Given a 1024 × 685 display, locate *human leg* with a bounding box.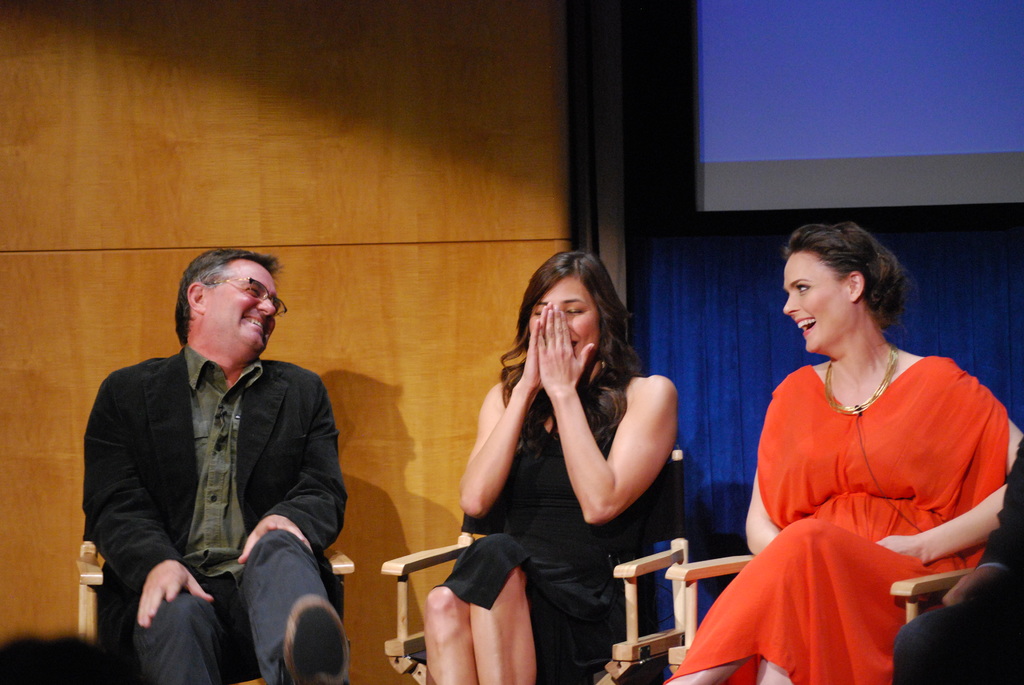
Located: {"left": 136, "top": 602, "right": 215, "bottom": 678}.
